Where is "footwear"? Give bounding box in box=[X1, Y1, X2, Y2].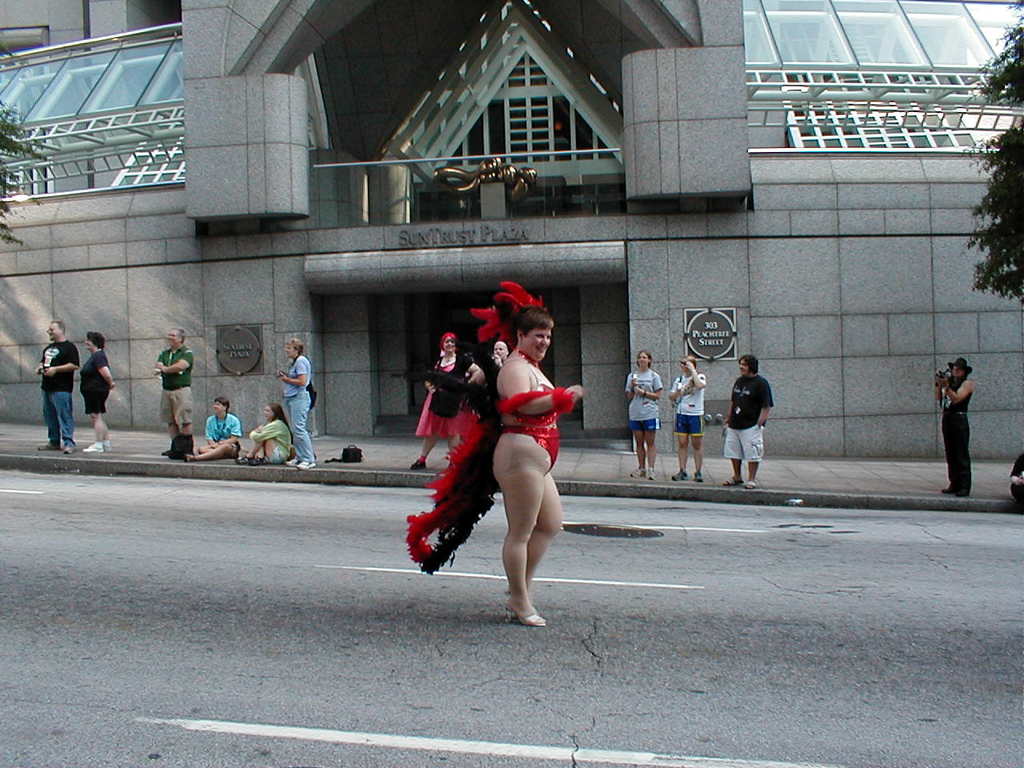
box=[690, 470, 703, 481].
